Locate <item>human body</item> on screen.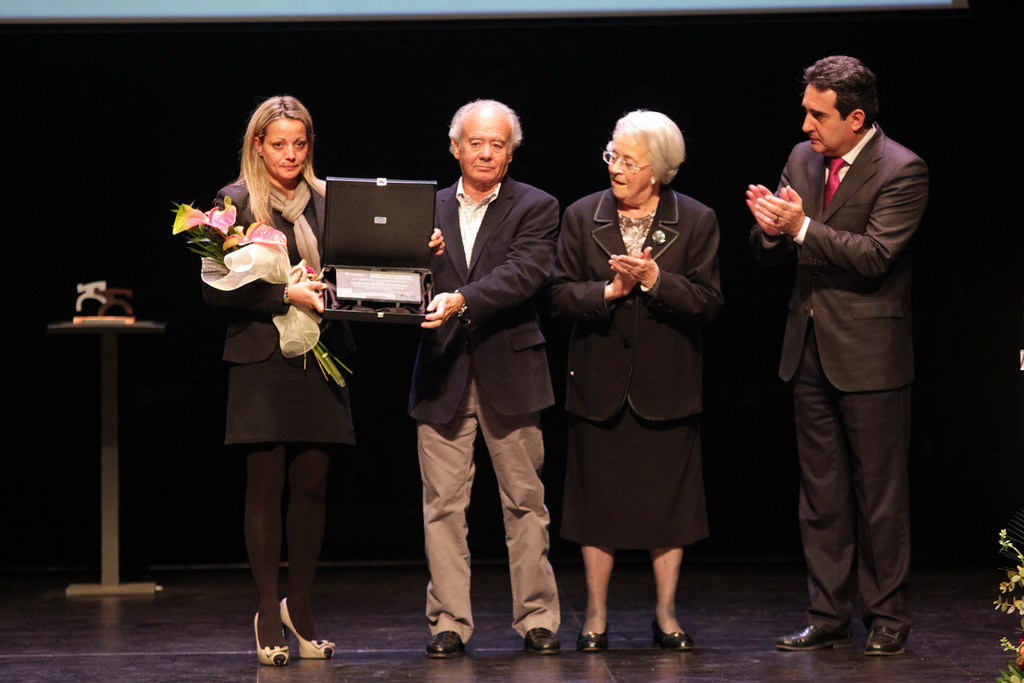
On screen at BBox(541, 107, 733, 659).
